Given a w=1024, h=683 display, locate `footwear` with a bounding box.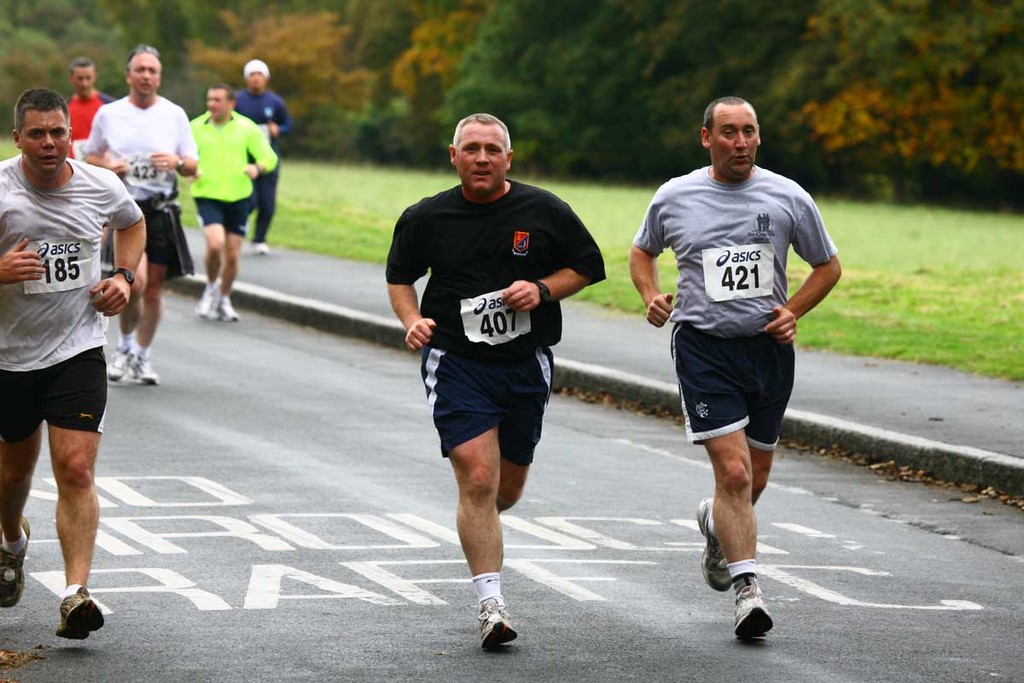
Located: x1=731 y1=573 x2=780 y2=641.
